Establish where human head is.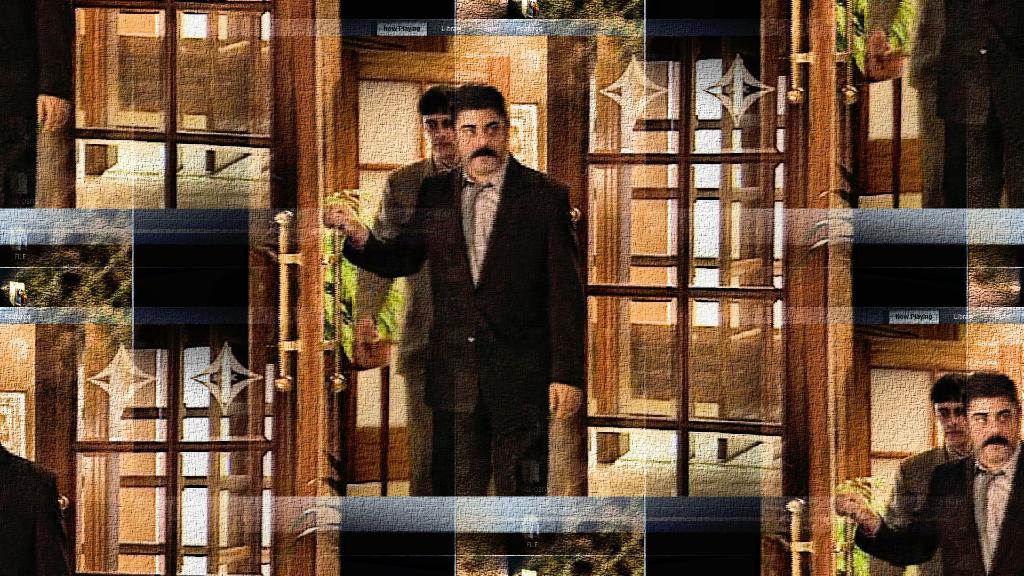
Established at left=964, top=369, right=1023, bottom=467.
